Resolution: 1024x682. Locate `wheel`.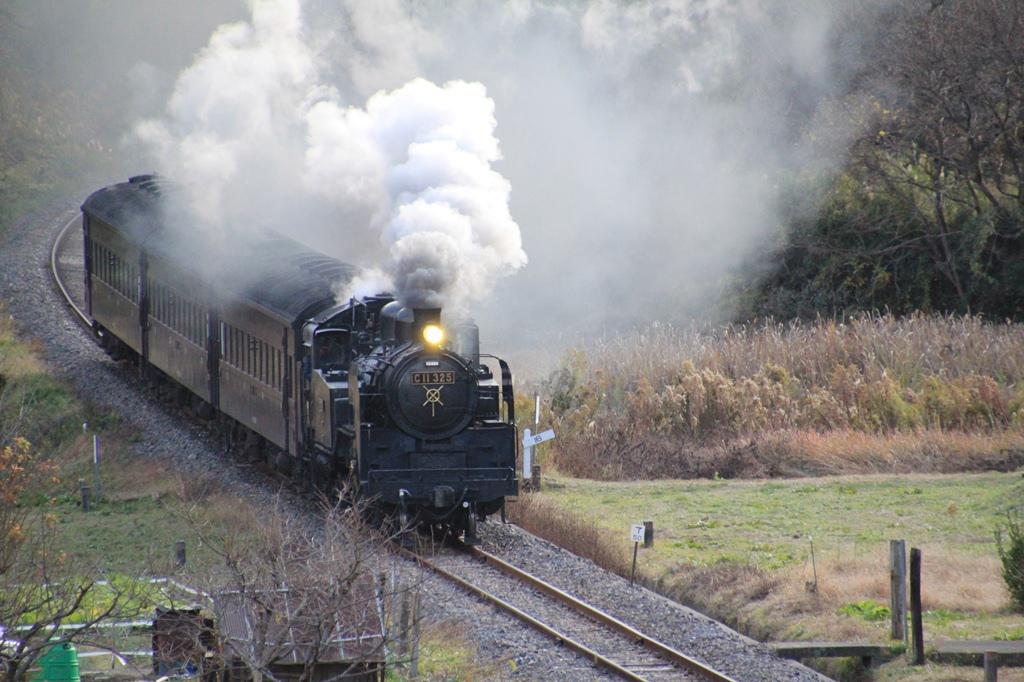
detection(464, 503, 477, 548).
